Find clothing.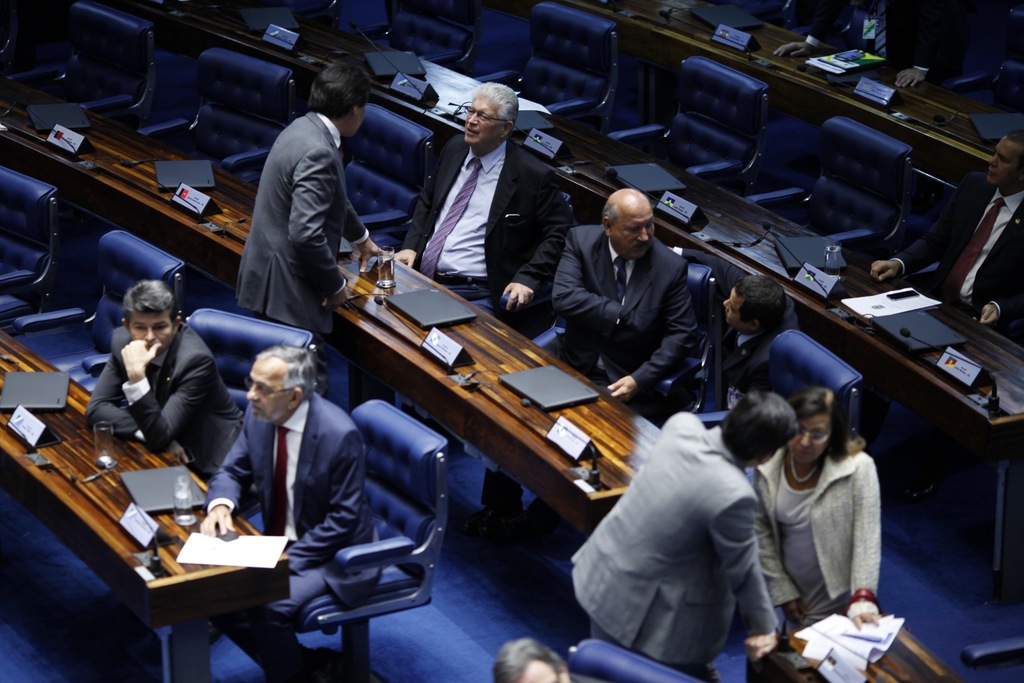
detection(400, 130, 574, 325).
